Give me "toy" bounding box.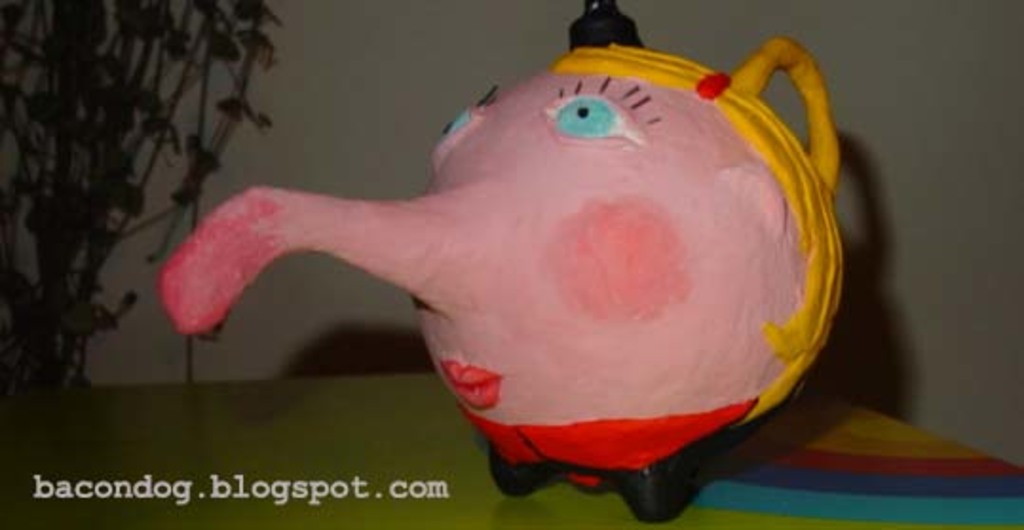
<region>222, 6, 891, 529</region>.
